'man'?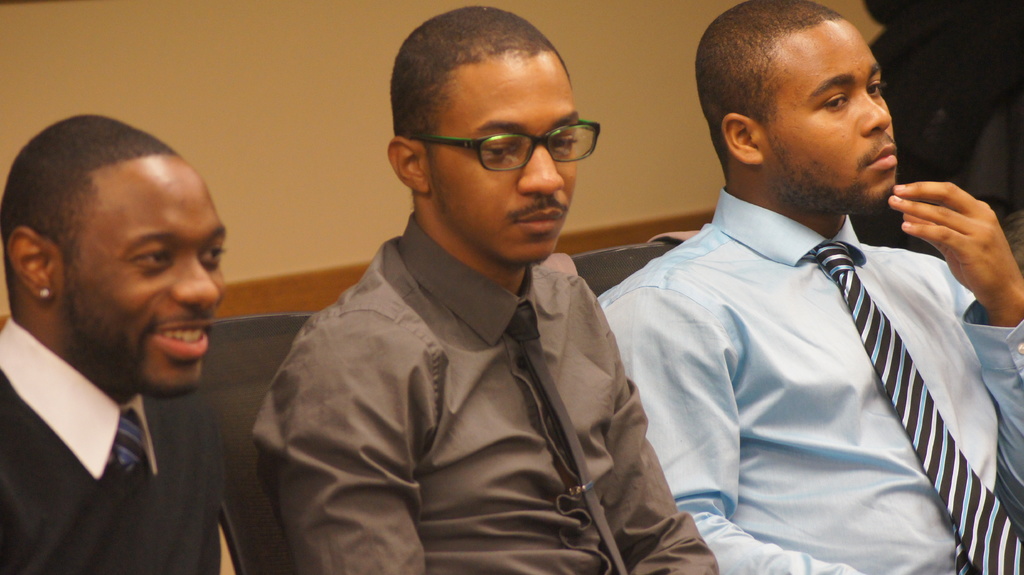
x1=0, y1=110, x2=272, y2=568
